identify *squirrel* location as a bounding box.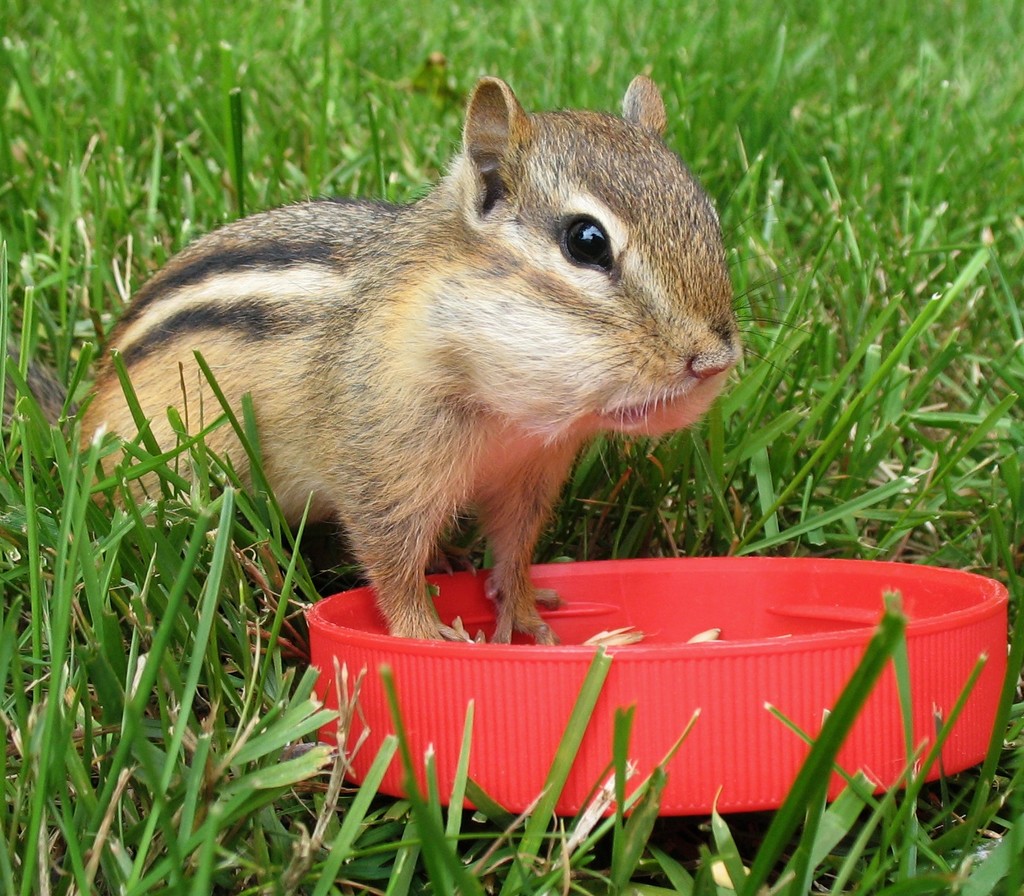
locate(12, 73, 826, 640).
